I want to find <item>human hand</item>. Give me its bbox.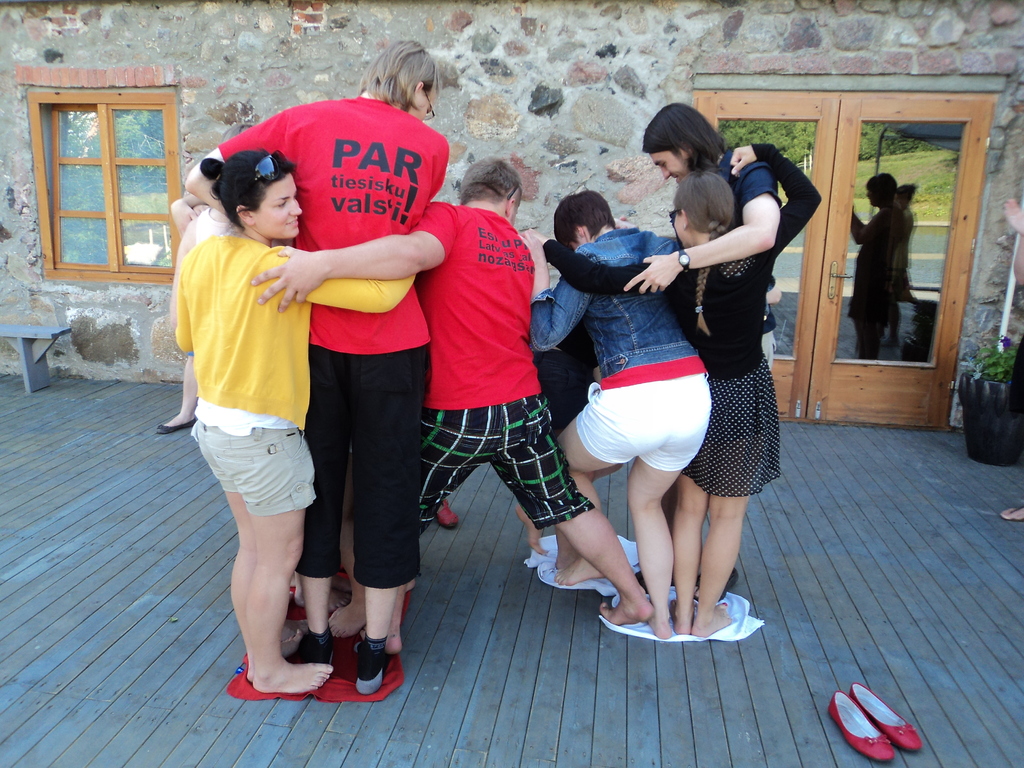
<region>620, 249, 687, 301</region>.
